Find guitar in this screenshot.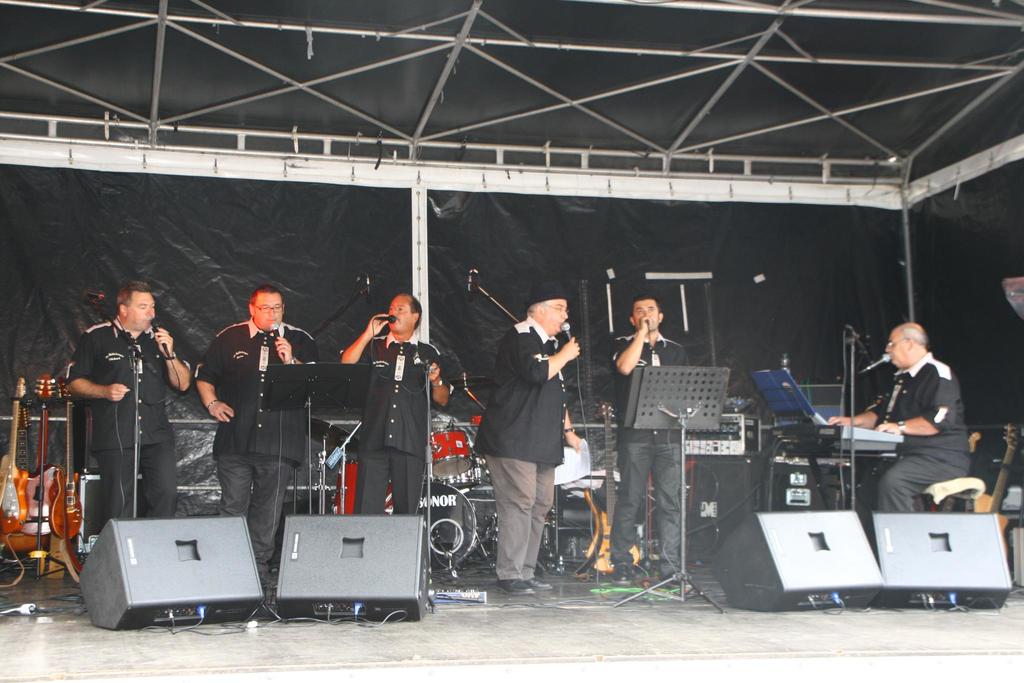
The bounding box for guitar is box(582, 399, 649, 574).
